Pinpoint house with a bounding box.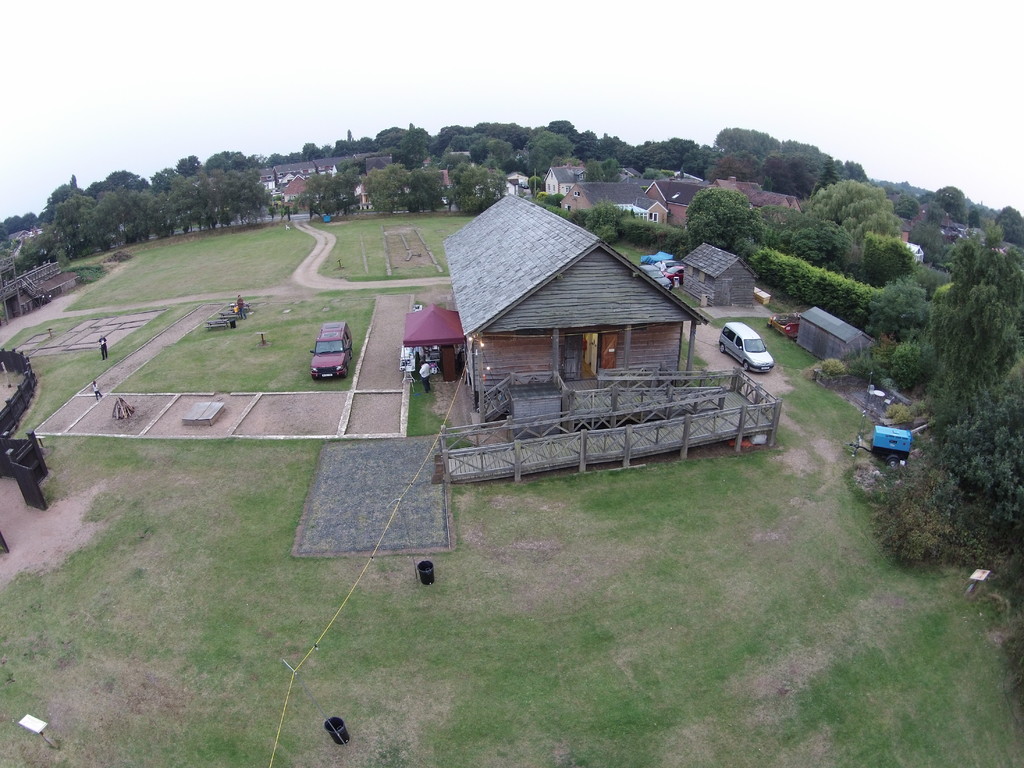
detection(461, 203, 742, 436).
